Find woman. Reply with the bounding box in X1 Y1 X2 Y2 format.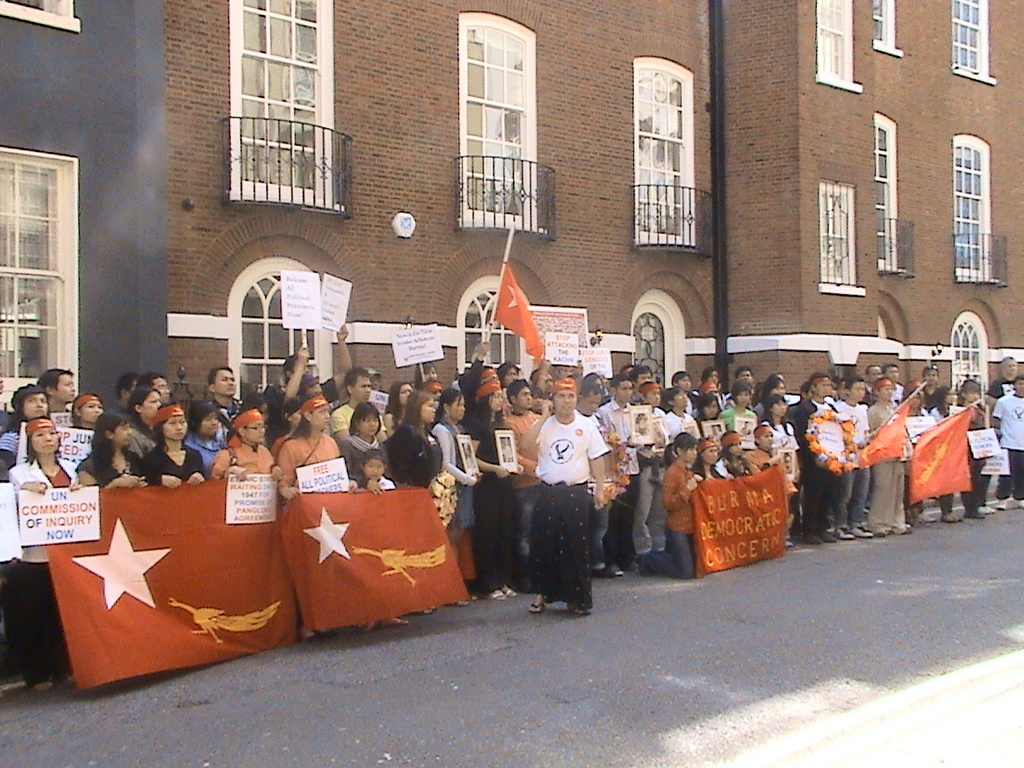
340 401 381 488.
